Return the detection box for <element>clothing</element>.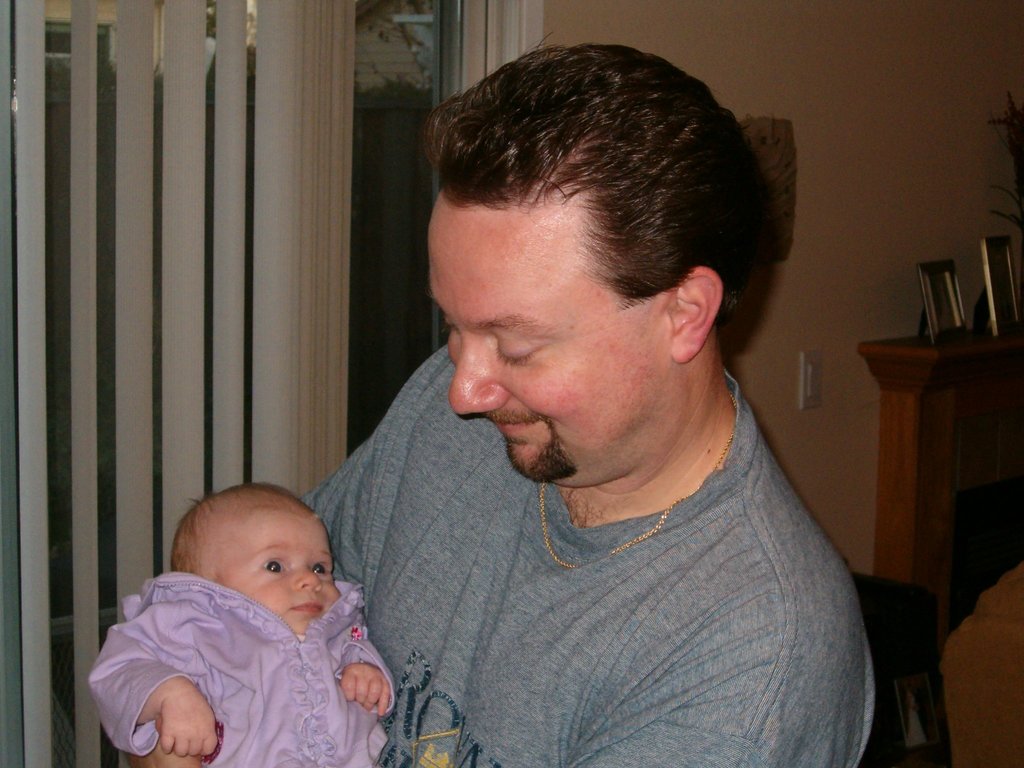
(x1=318, y1=355, x2=896, y2=766).
